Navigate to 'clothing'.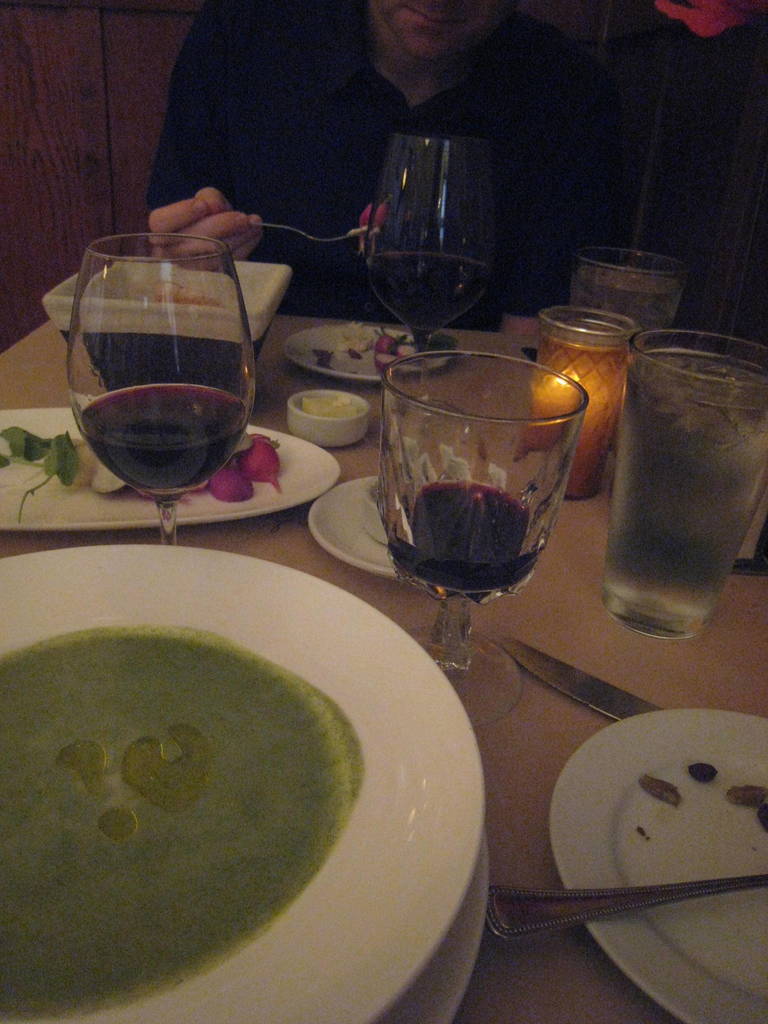
Navigation target: <bbox>140, 0, 619, 342</bbox>.
